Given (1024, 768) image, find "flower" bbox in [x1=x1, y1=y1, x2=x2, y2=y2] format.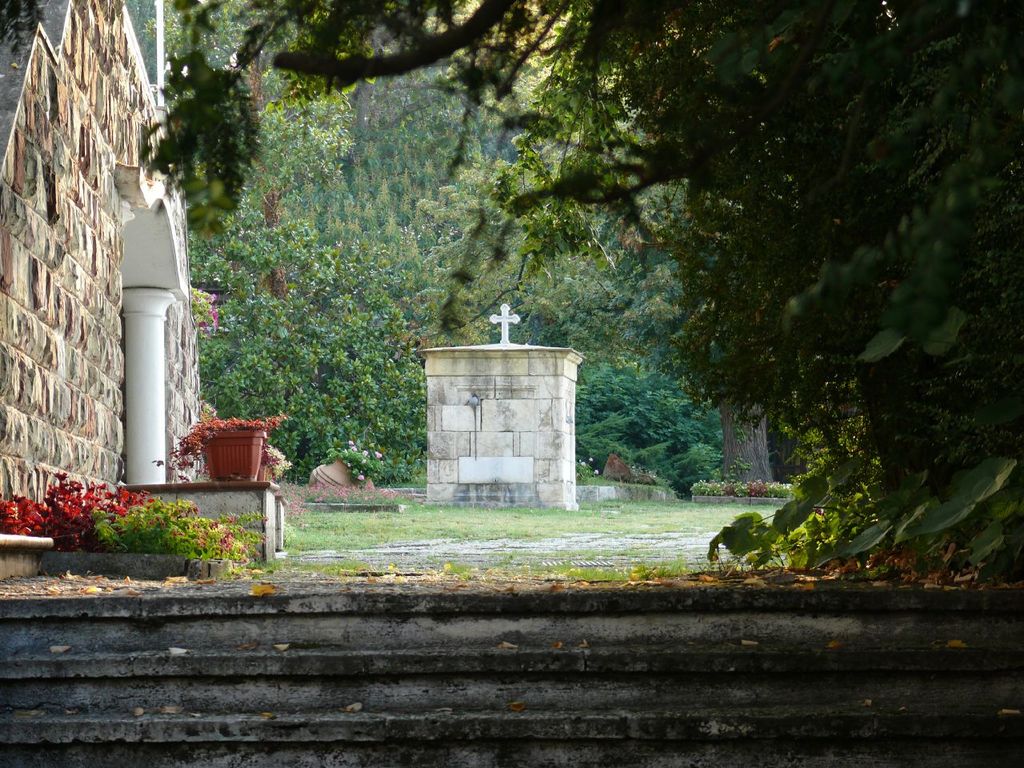
[x1=357, y1=476, x2=365, y2=480].
